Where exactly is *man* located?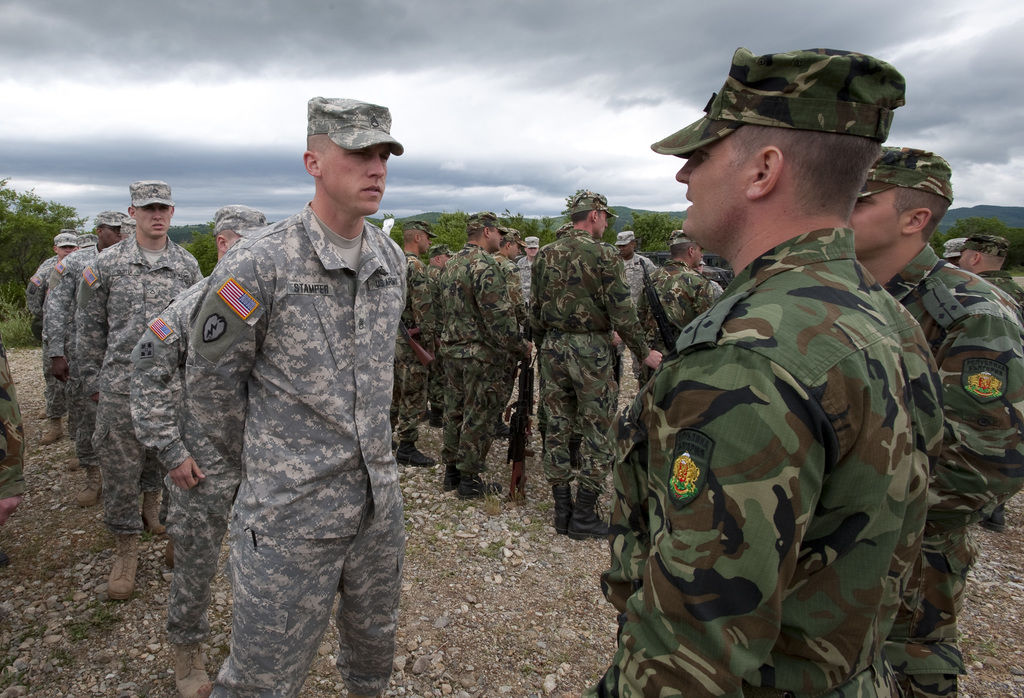
Its bounding box is (x1=493, y1=225, x2=525, y2=326).
